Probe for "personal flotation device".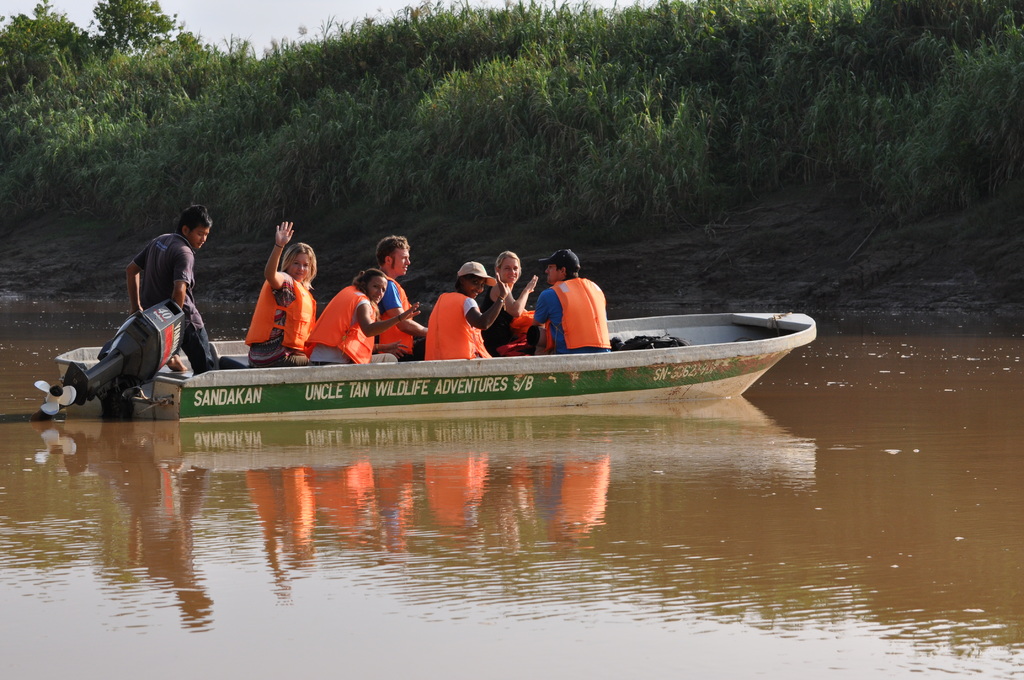
Probe result: <bbox>243, 269, 321, 350</bbox>.
